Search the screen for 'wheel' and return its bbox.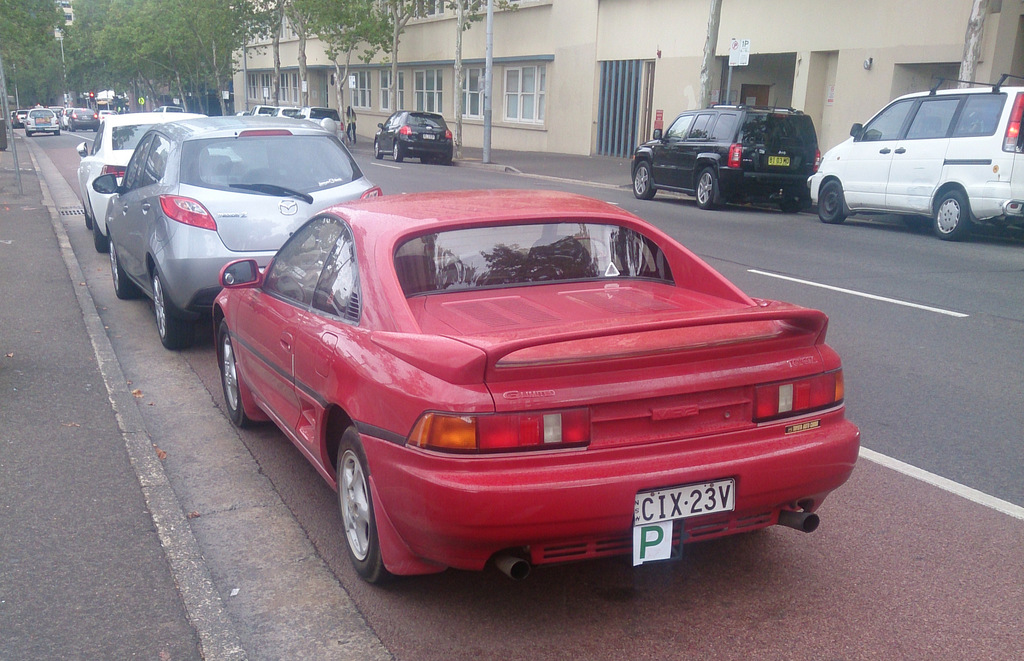
Found: bbox(150, 262, 196, 353).
